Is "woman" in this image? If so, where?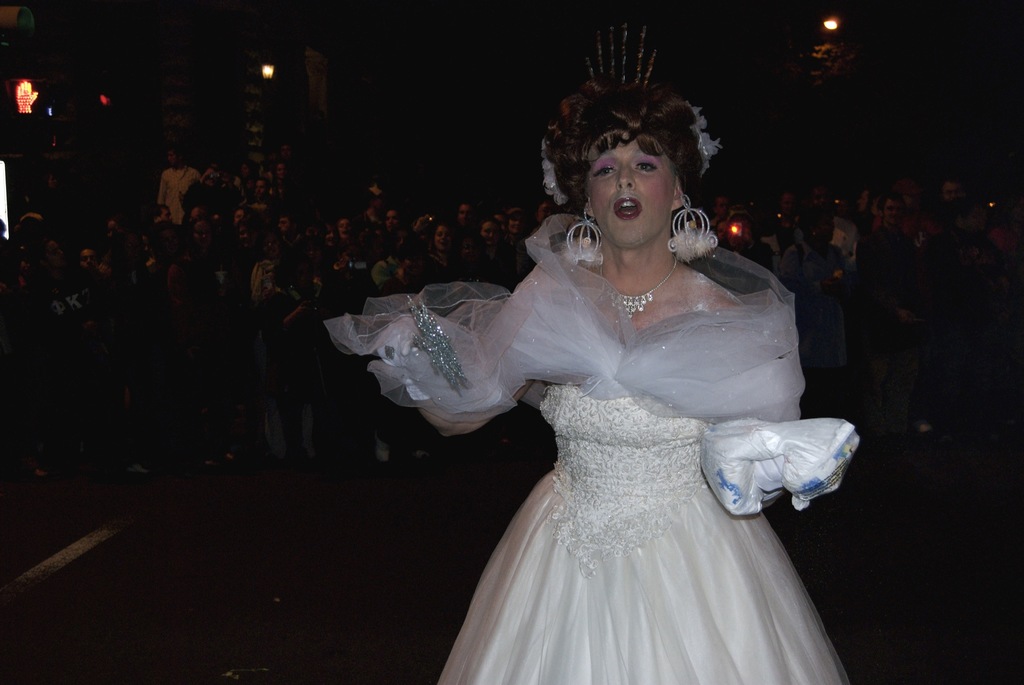
Yes, at bbox=[474, 213, 516, 299].
